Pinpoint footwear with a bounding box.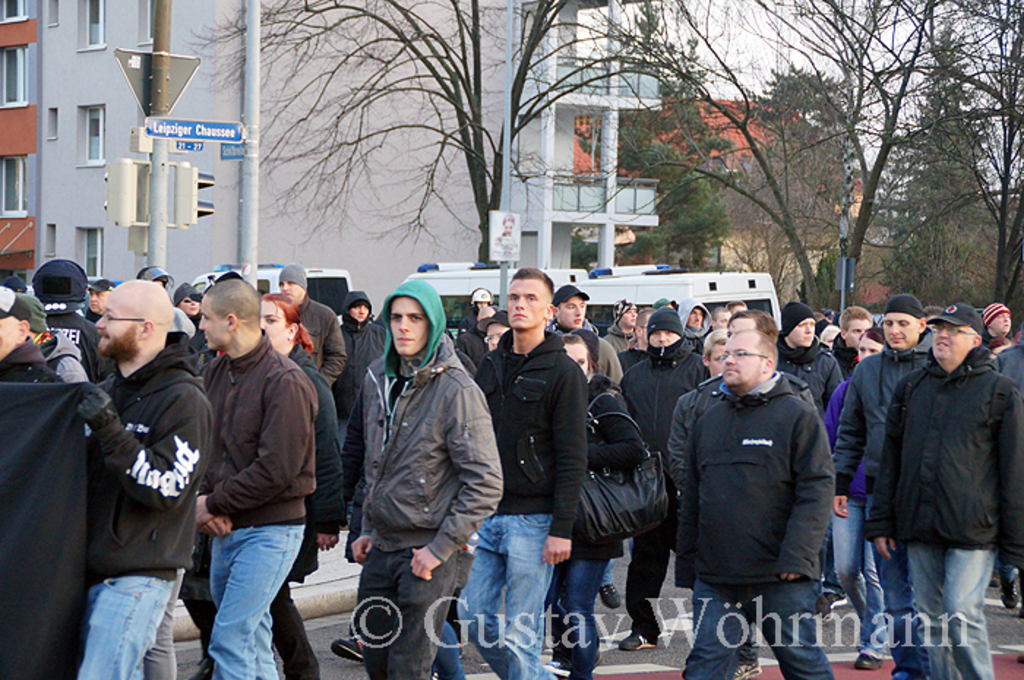
rect(853, 651, 882, 673).
